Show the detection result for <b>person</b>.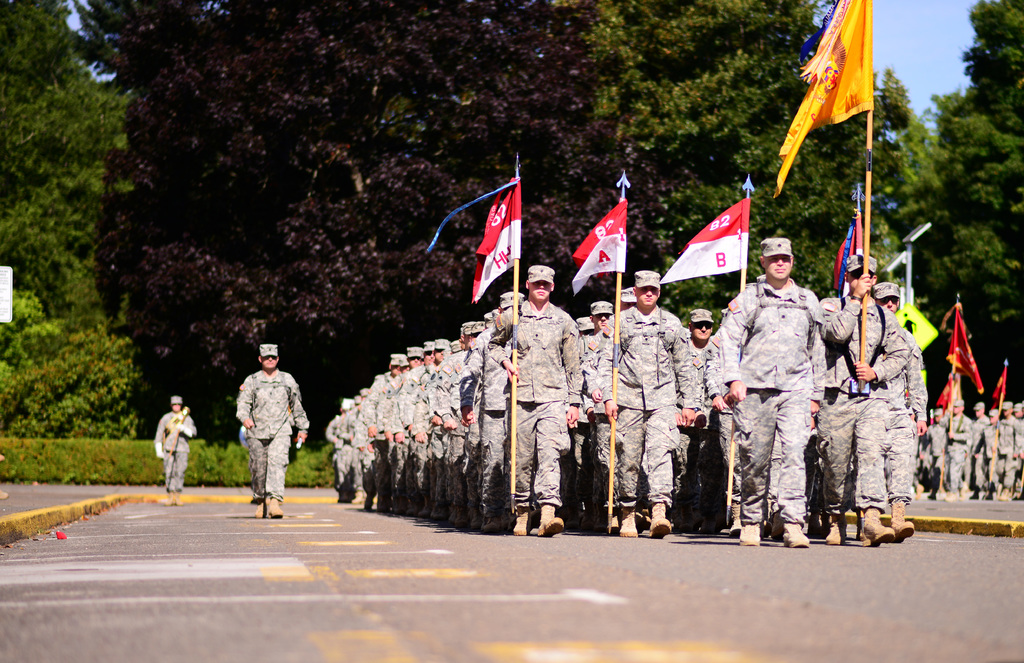
820, 252, 924, 543.
